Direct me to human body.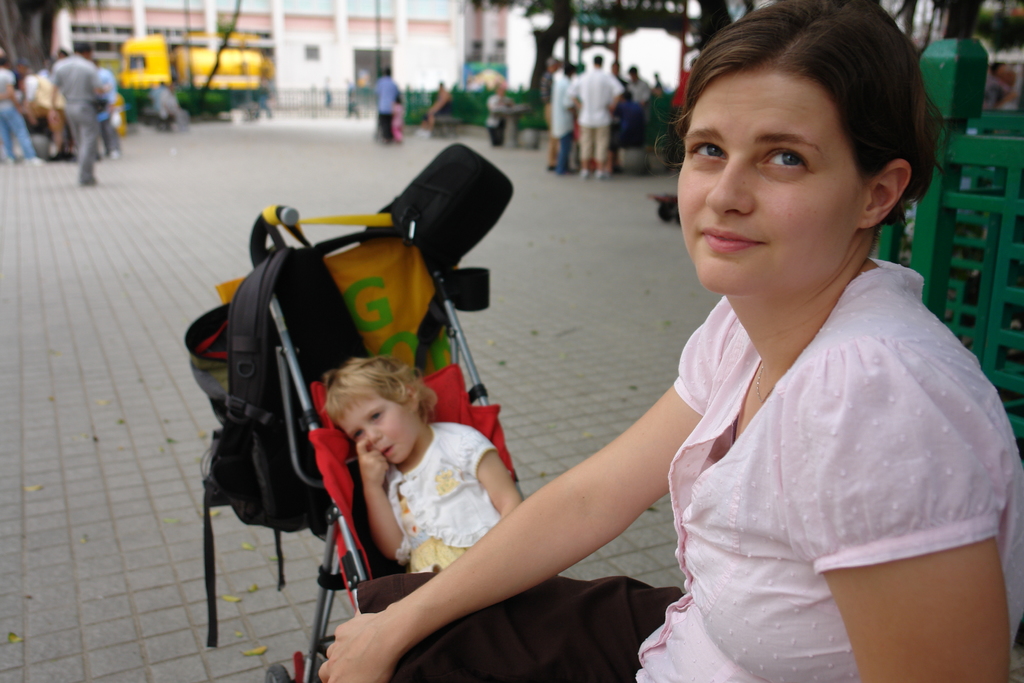
Direction: 47/42/111/187.
